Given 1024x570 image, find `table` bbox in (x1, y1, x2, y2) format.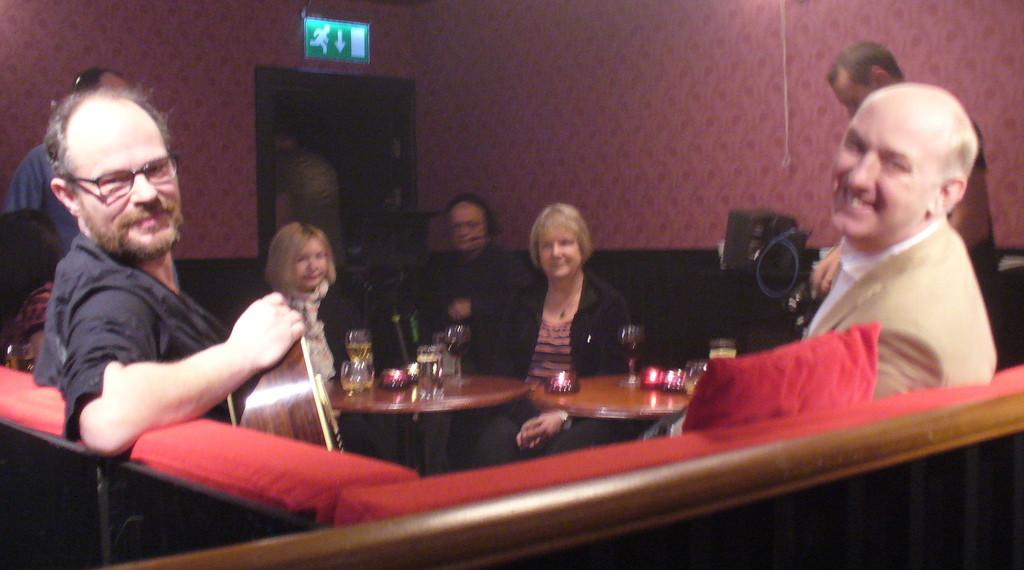
(323, 368, 532, 475).
